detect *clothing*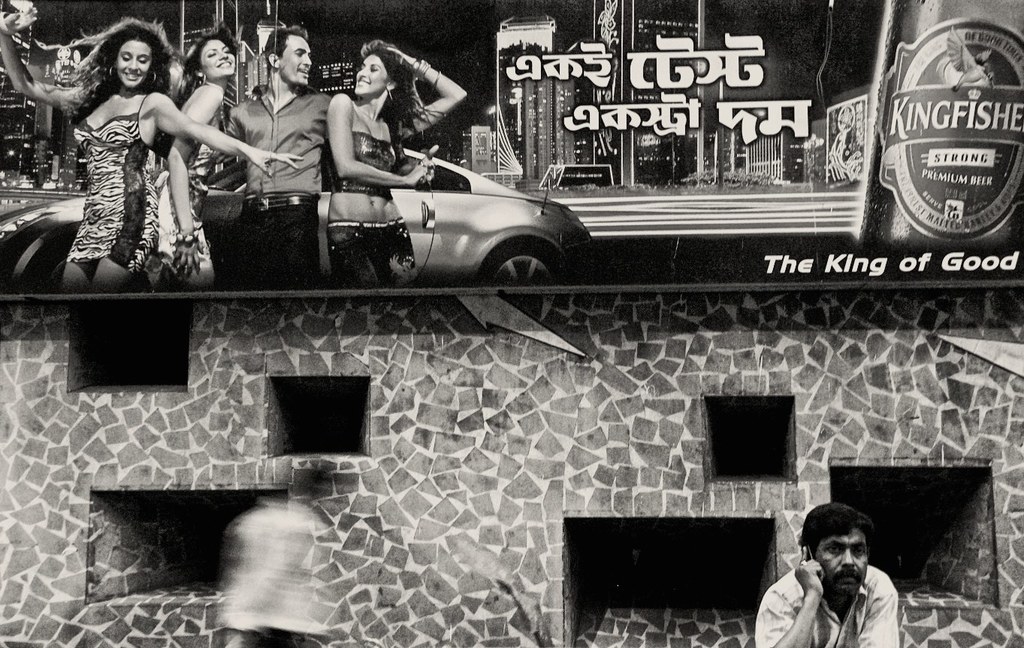
{"left": 62, "top": 85, "right": 158, "bottom": 282}
